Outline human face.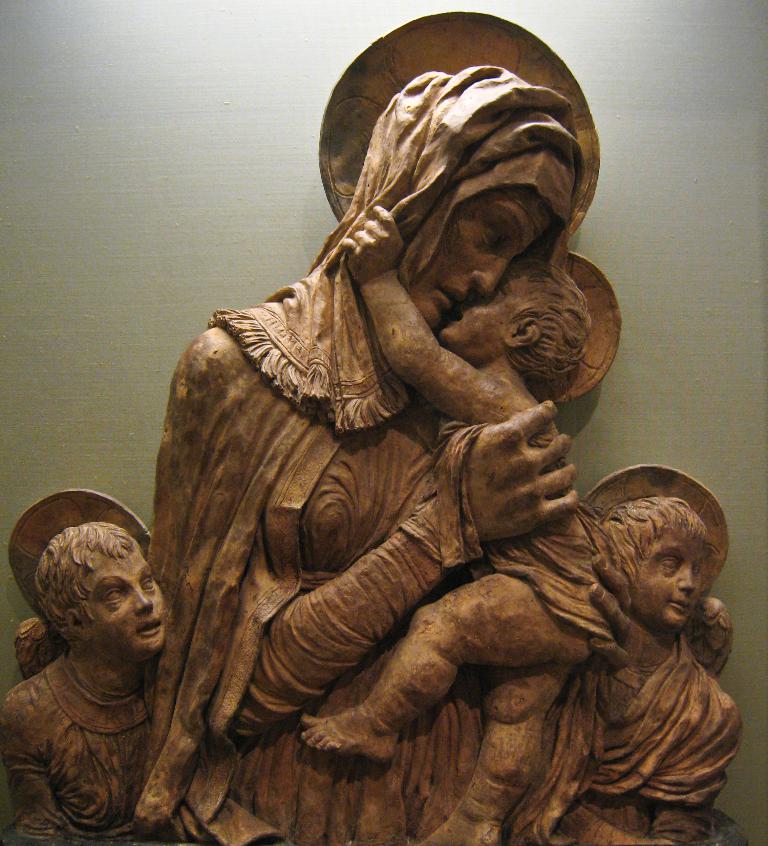
Outline: (left=90, top=548, right=168, bottom=655).
